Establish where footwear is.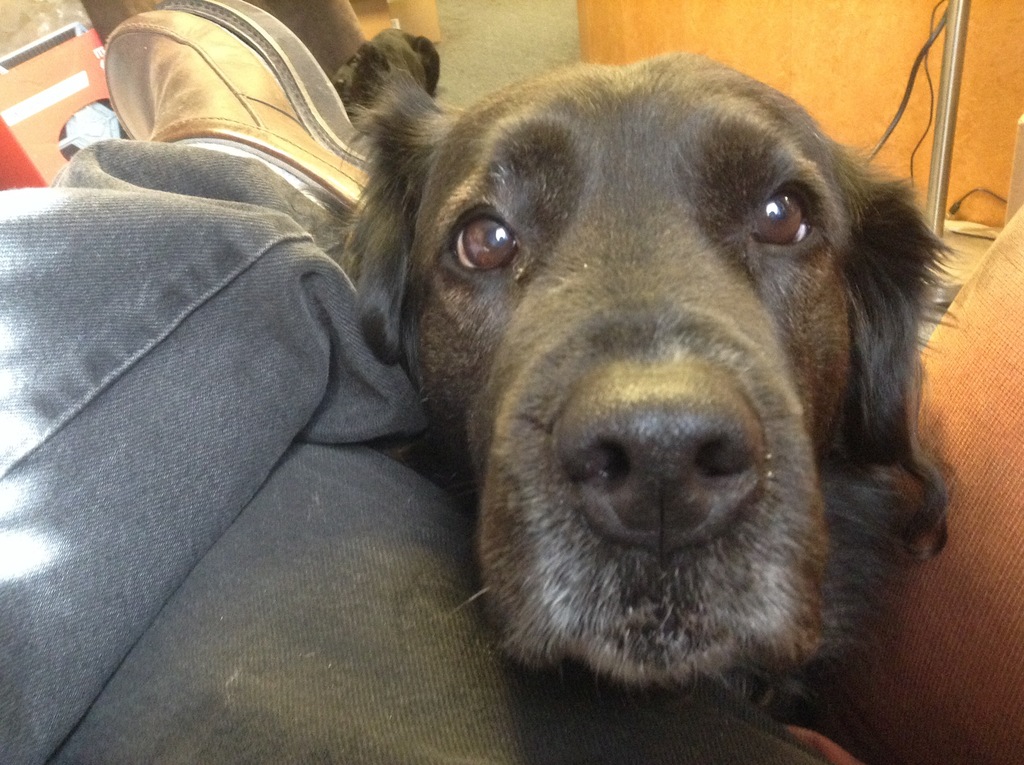
Established at 97, 0, 389, 223.
